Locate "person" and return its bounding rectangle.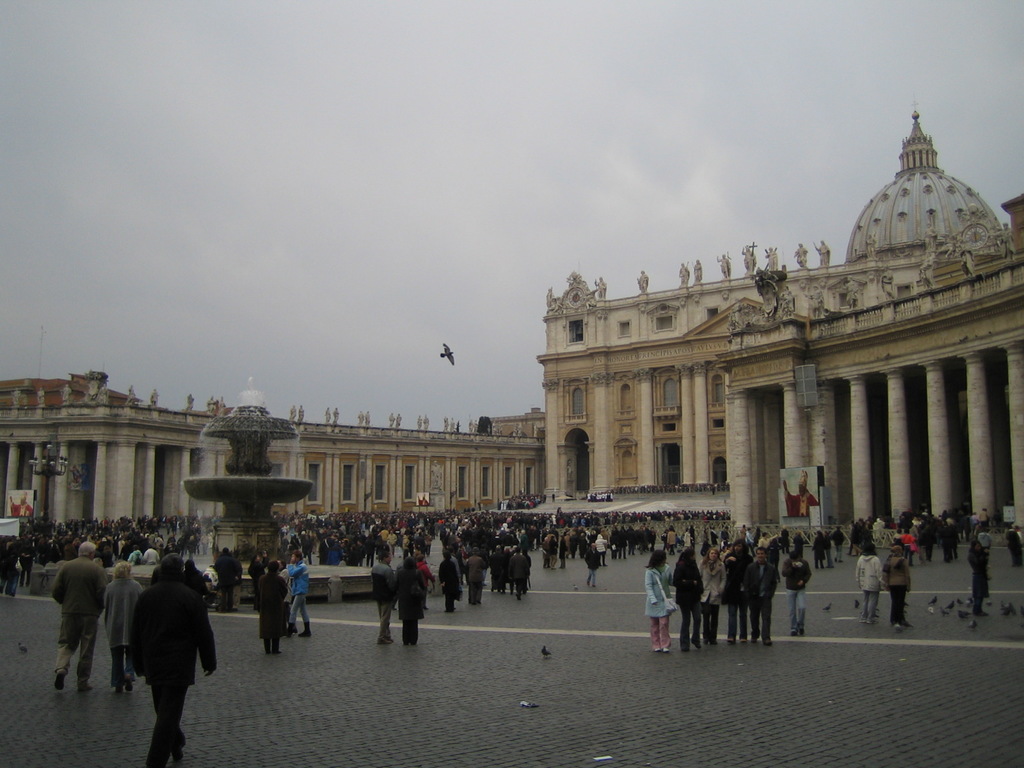
box=[778, 527, 792, 557].
